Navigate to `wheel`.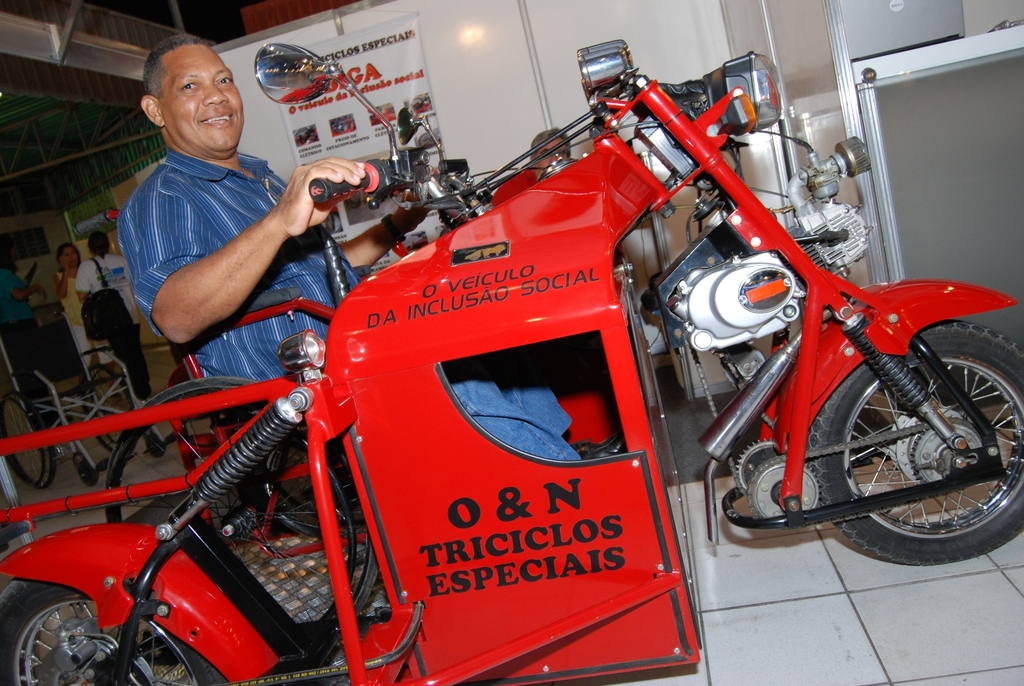
Navigation target: <box>1,392,54,487</box>.
